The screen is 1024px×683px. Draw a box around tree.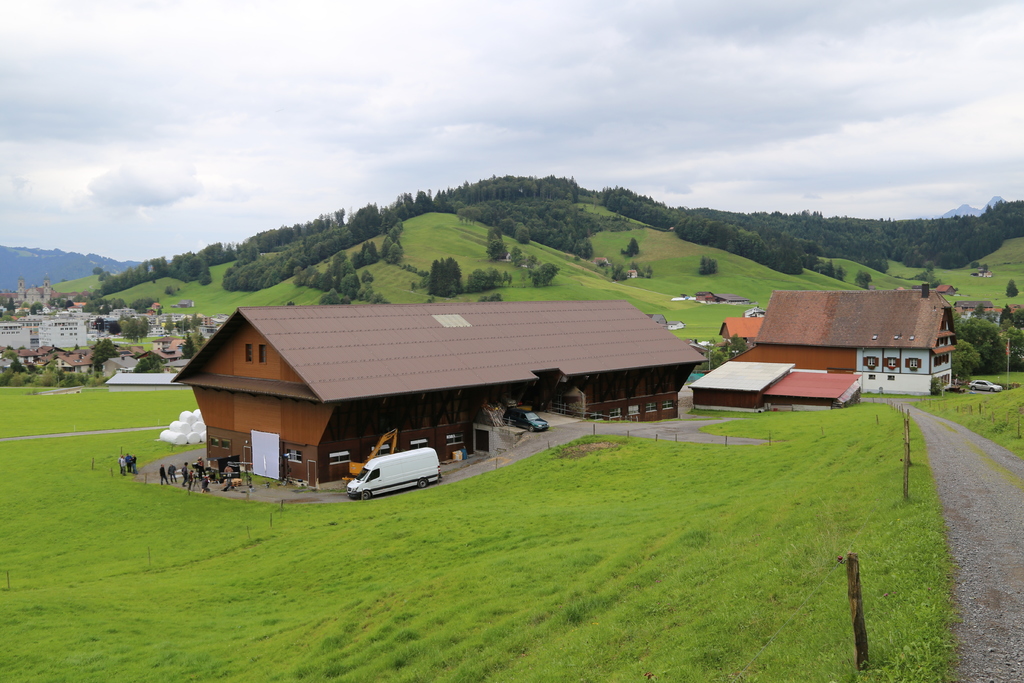
165 282 179 297.
